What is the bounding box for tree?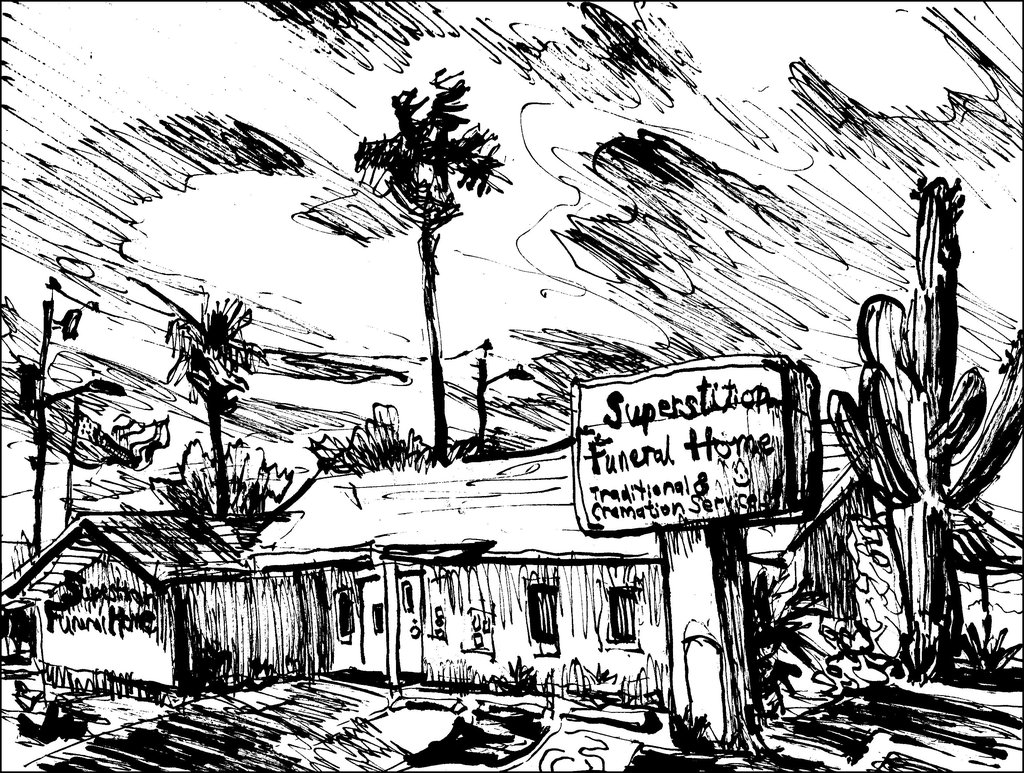
(150,433,302,561).
